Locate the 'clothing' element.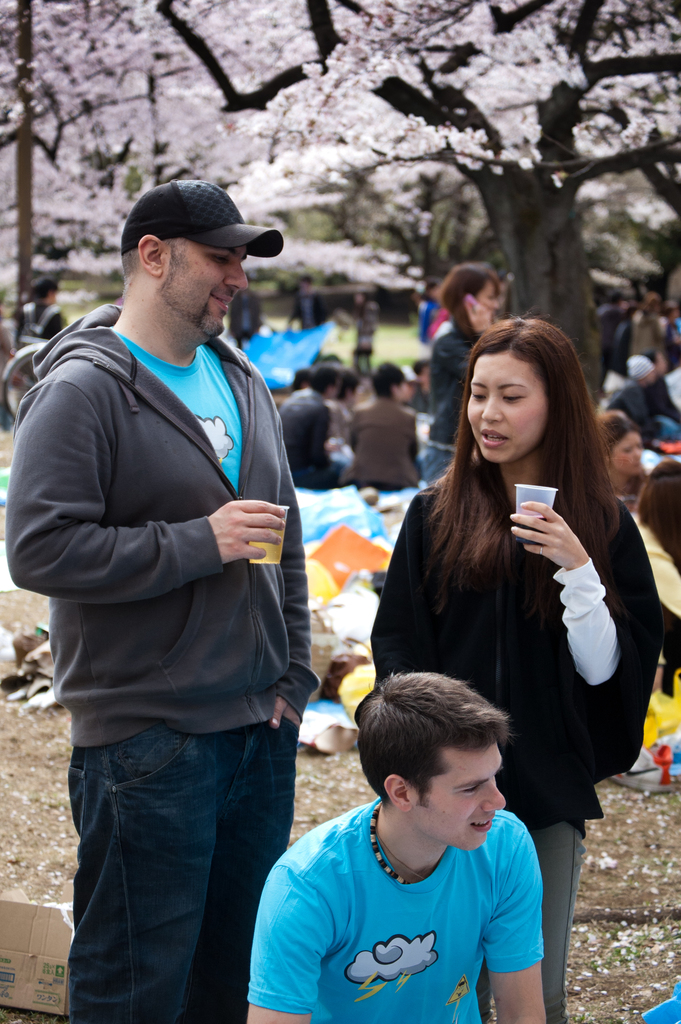
Element bbox: (left=633, top=511, right=680, bottom=702).
